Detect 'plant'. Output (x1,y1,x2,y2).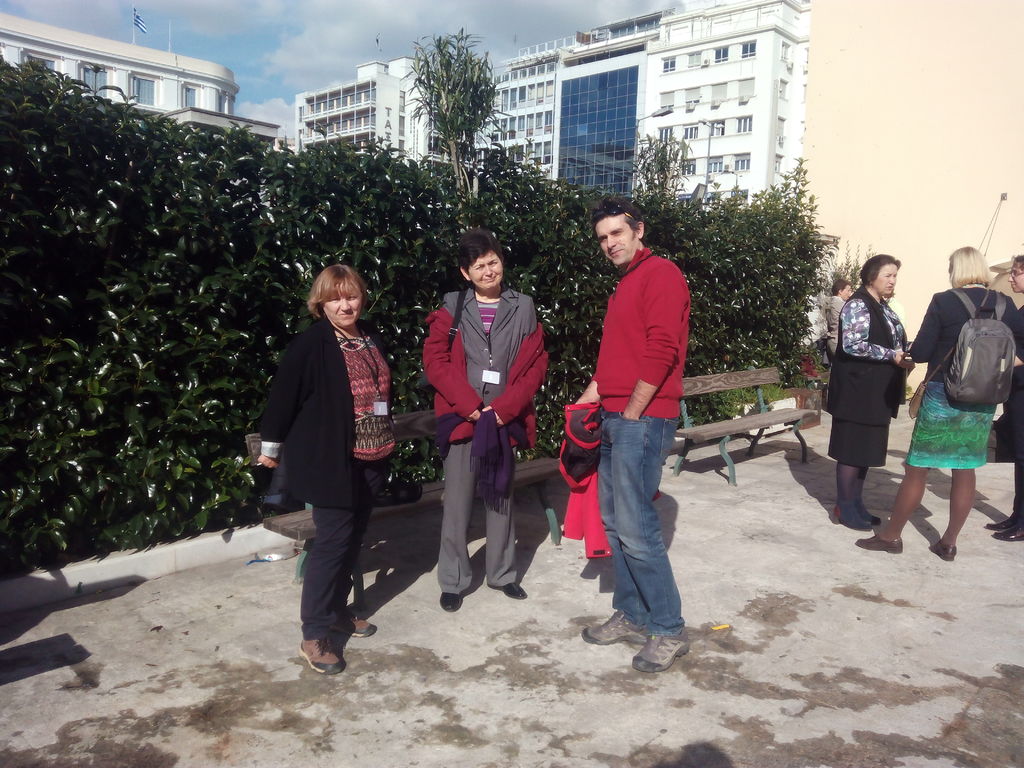
(625,125,688,202).
